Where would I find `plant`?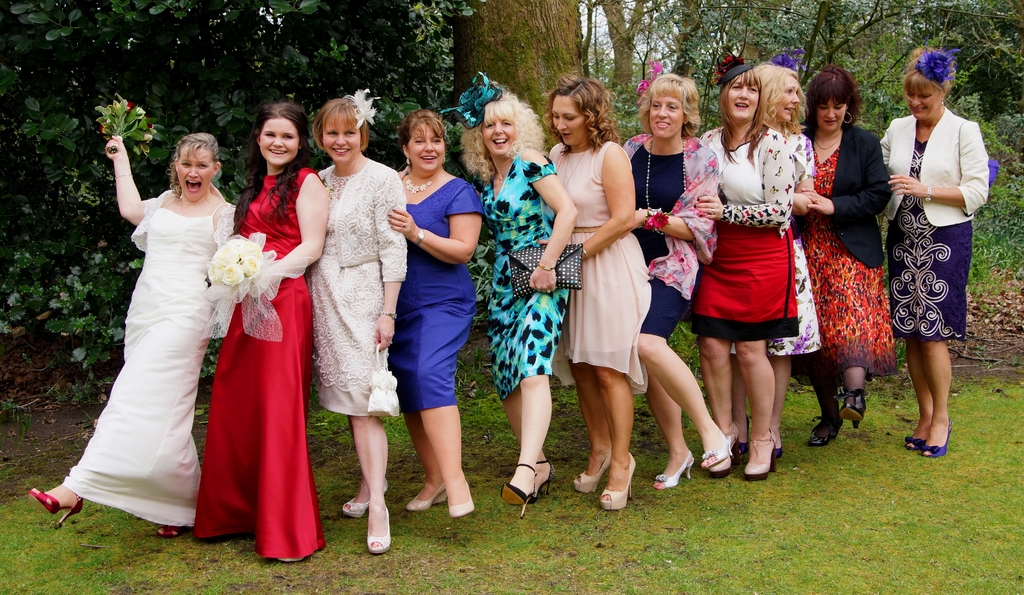
At <region>945, 82, 1011, 161</region>.
